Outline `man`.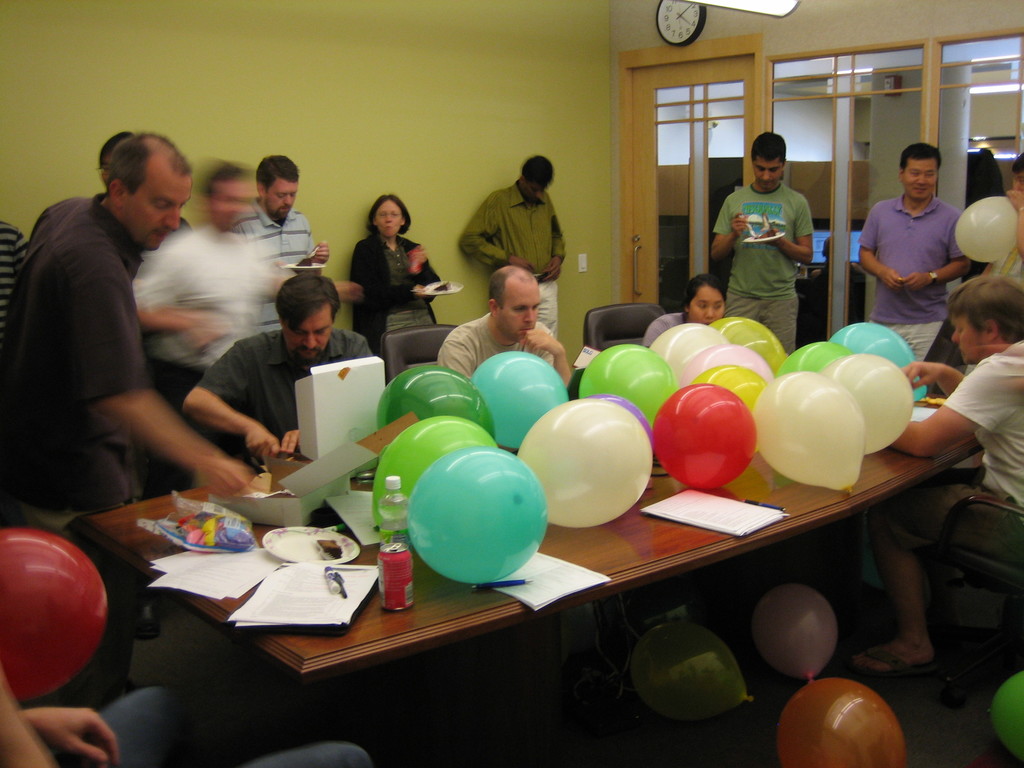
Outline: locate(235, 155, 333, 331).
